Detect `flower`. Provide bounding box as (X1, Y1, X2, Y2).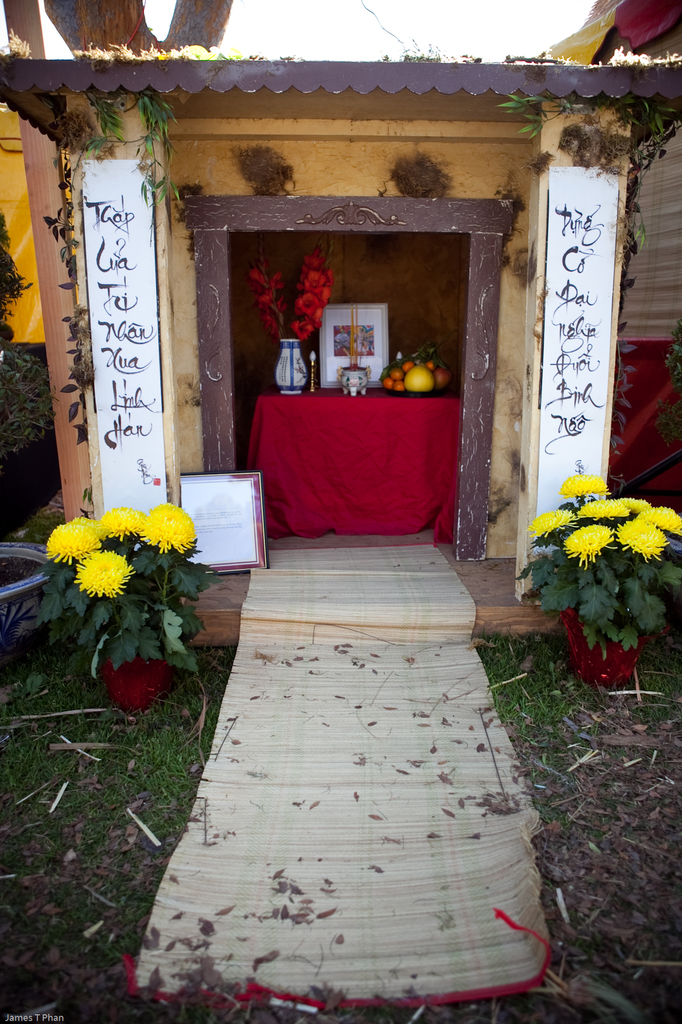
(49, 521, 96, 561).
